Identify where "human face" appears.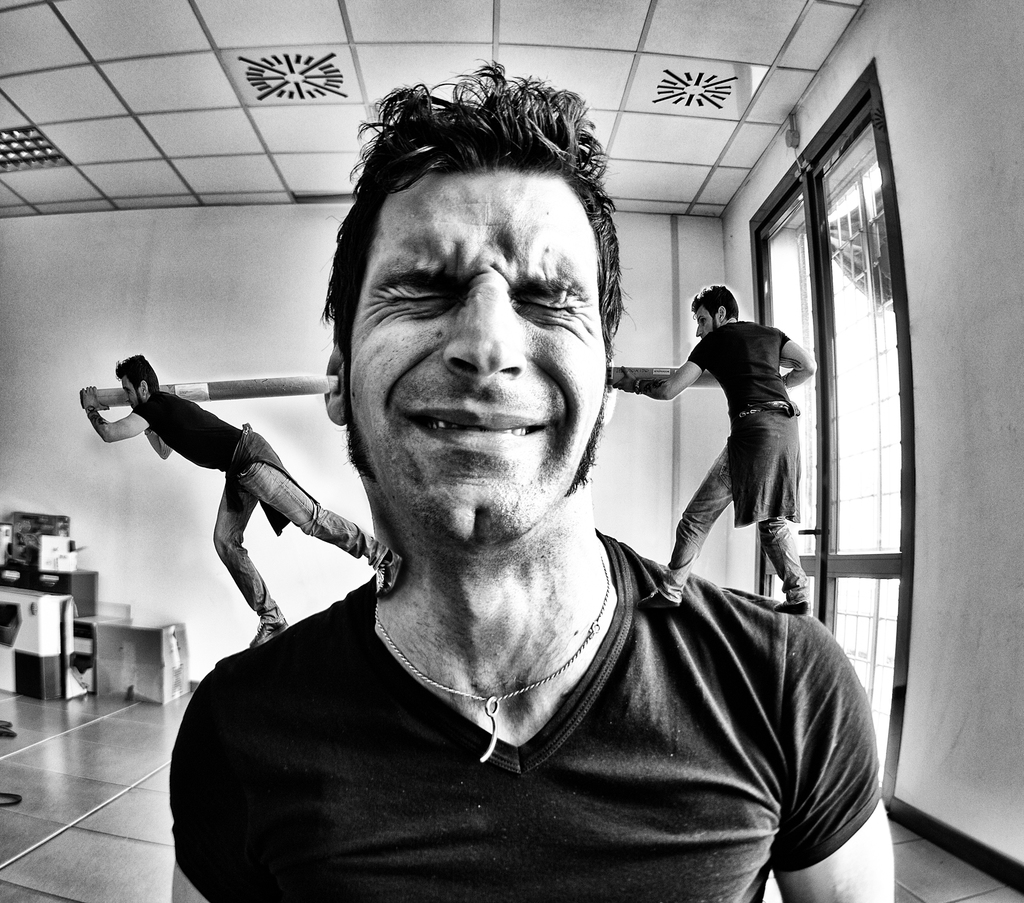
Appears at 122 377 140 406.
